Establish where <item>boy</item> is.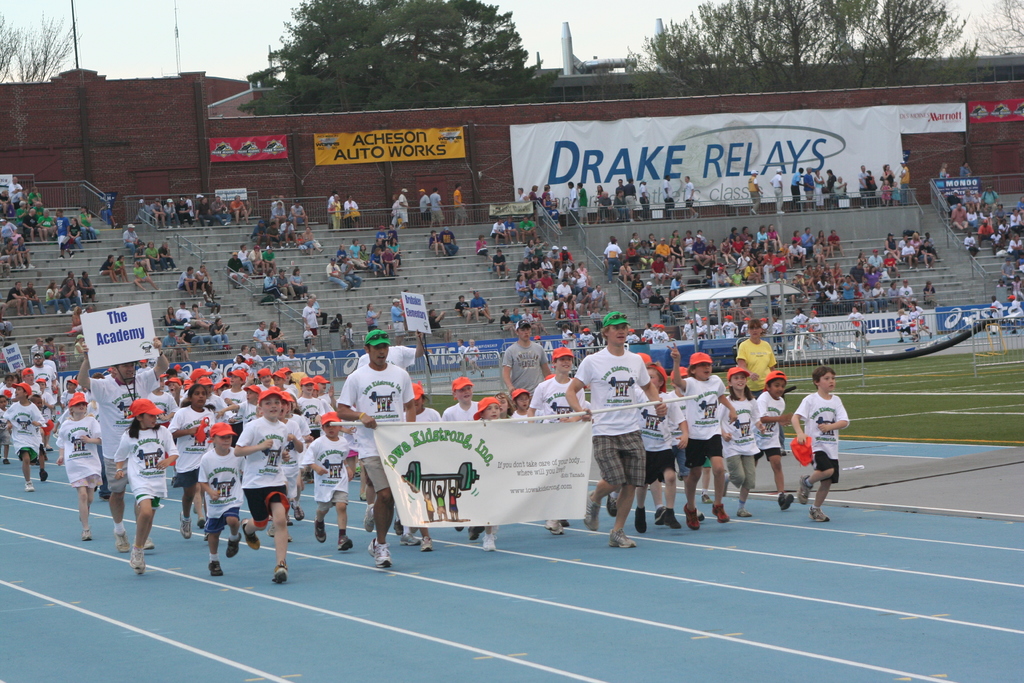
Established at x1=463, y1=336, x2=483, y2=375.
